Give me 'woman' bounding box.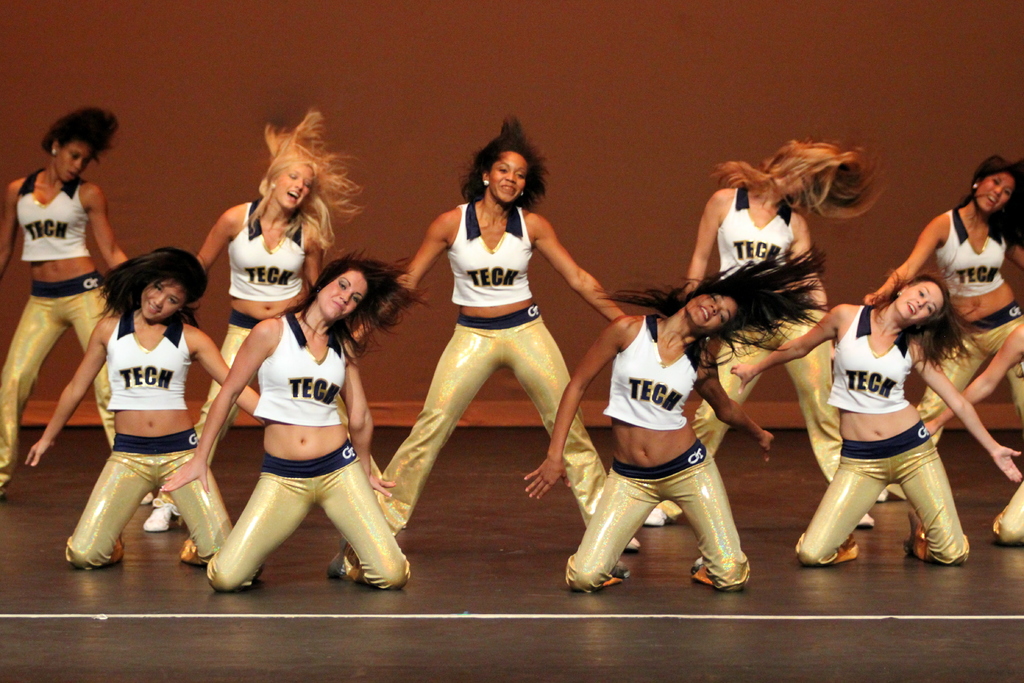
849 145 1023 476.
